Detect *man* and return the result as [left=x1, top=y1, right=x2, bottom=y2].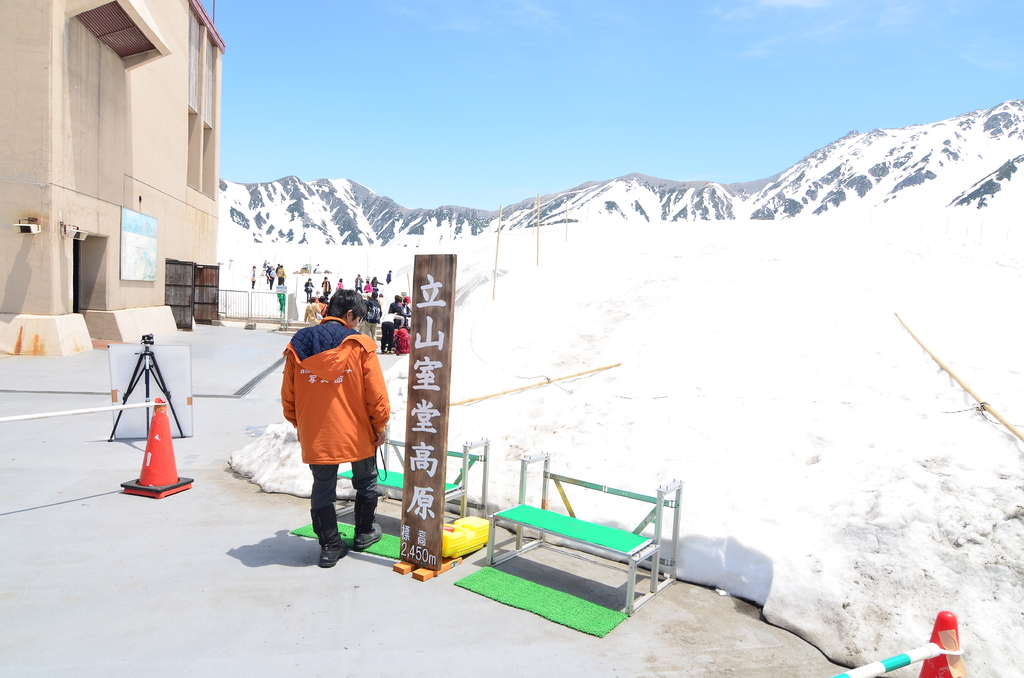
[left=264, top=266, right=276, bottom=289].
